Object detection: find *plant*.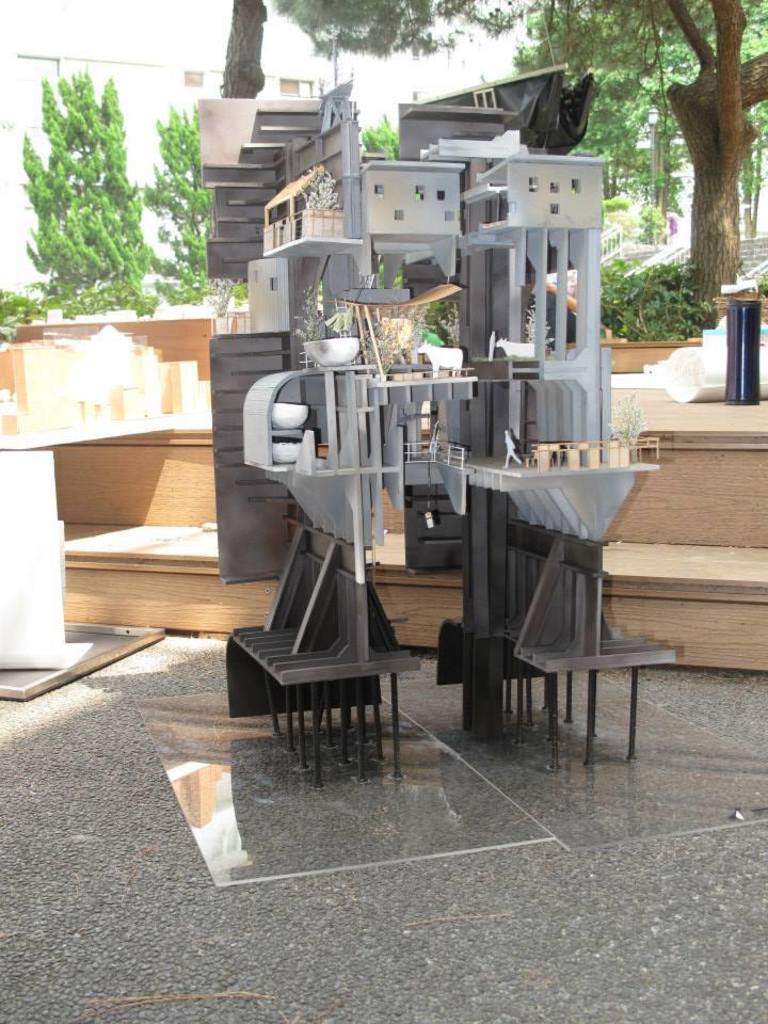
634 202 670 236.
